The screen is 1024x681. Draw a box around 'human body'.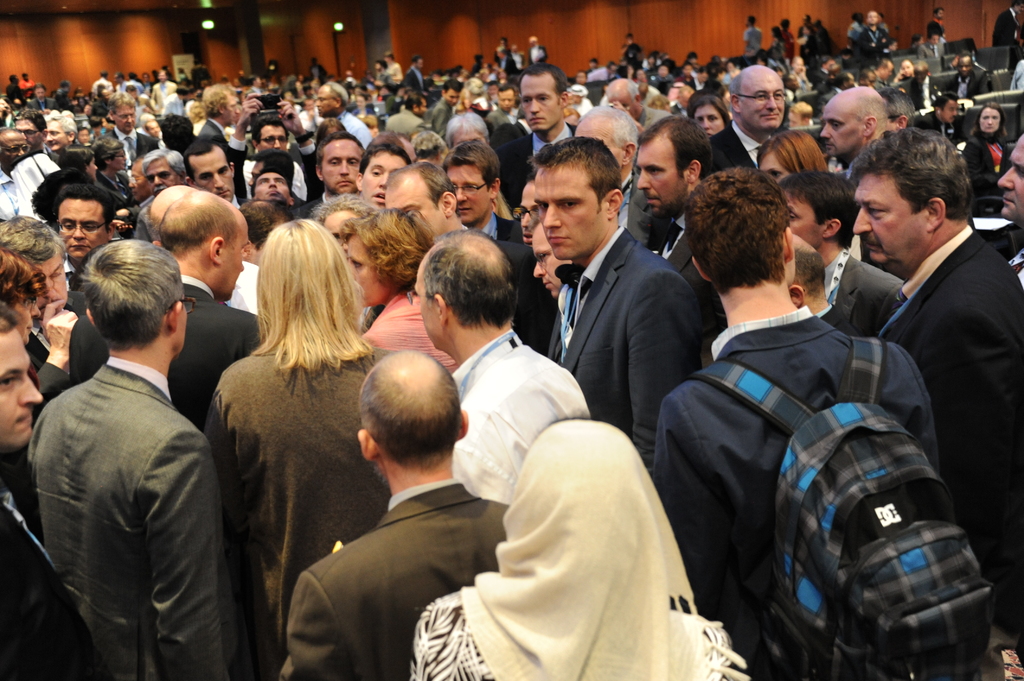
pyautogui.locateOnScreen(28, 216, 240, 678).
